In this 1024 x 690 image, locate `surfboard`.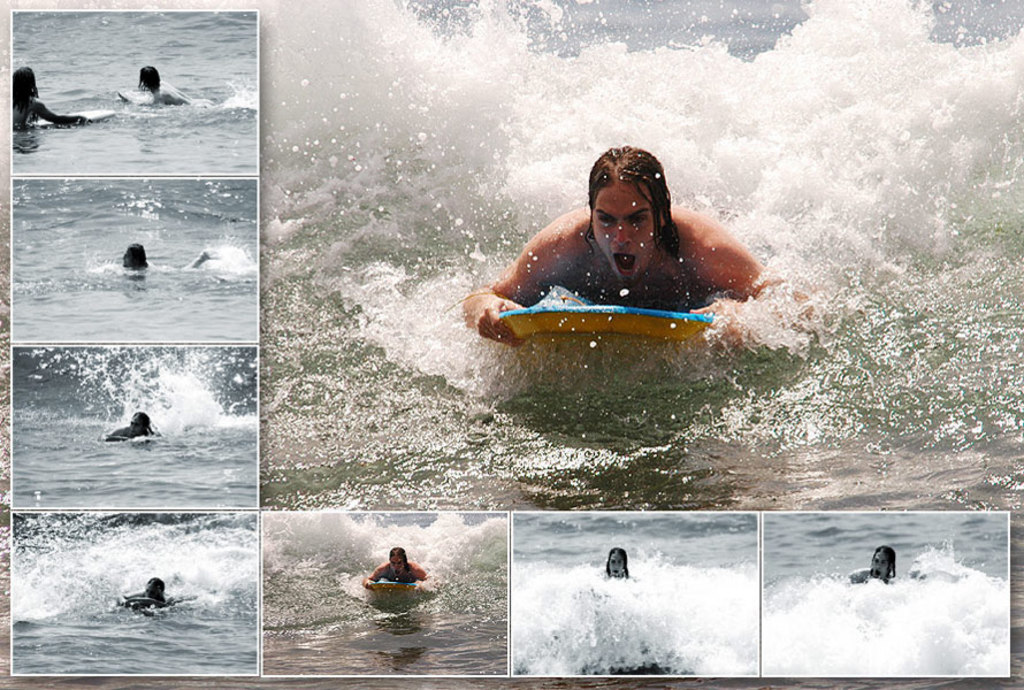
Bounding box: locate(35, 104, 115, 126).
